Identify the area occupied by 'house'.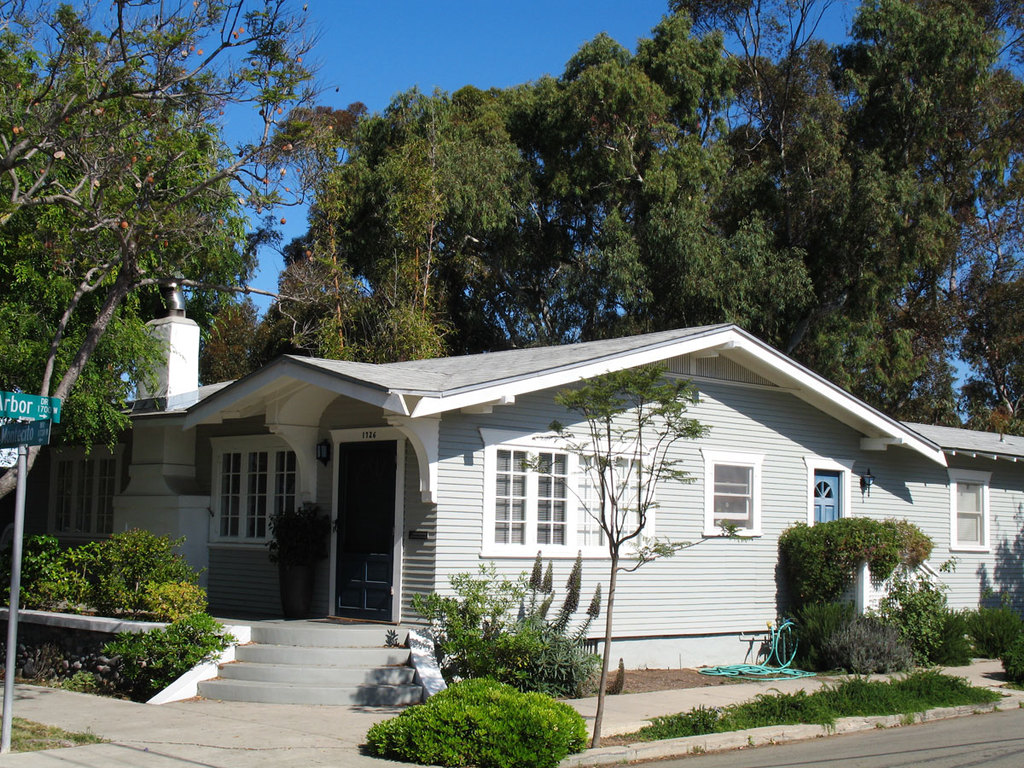
Area: select_region(47, 323, 1023, 631).
